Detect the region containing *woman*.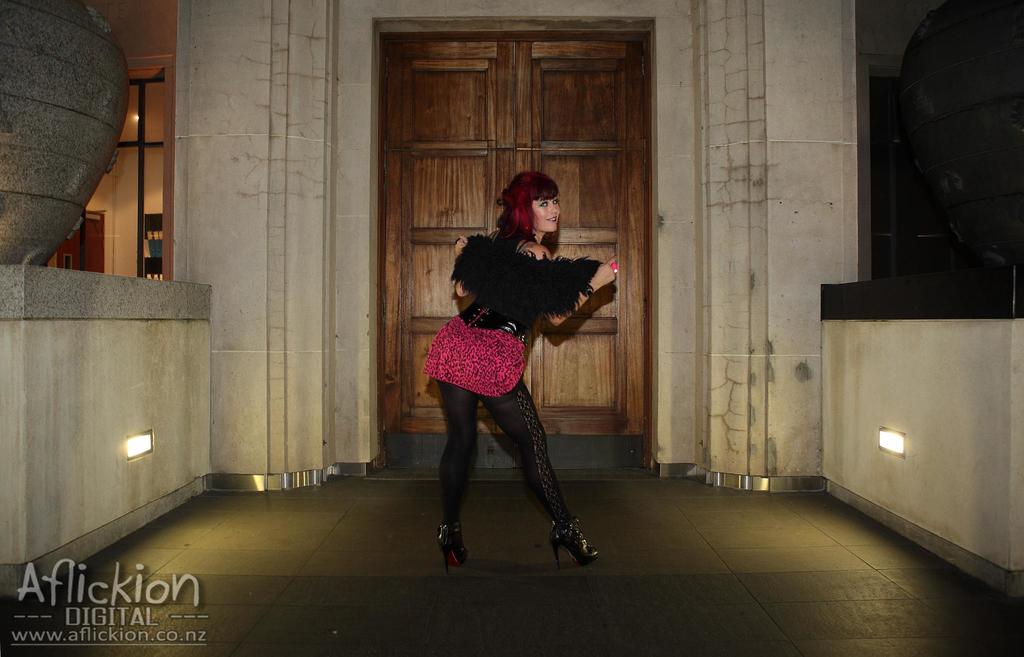
(x1=422, y1=164, x2=618, y2=561).
